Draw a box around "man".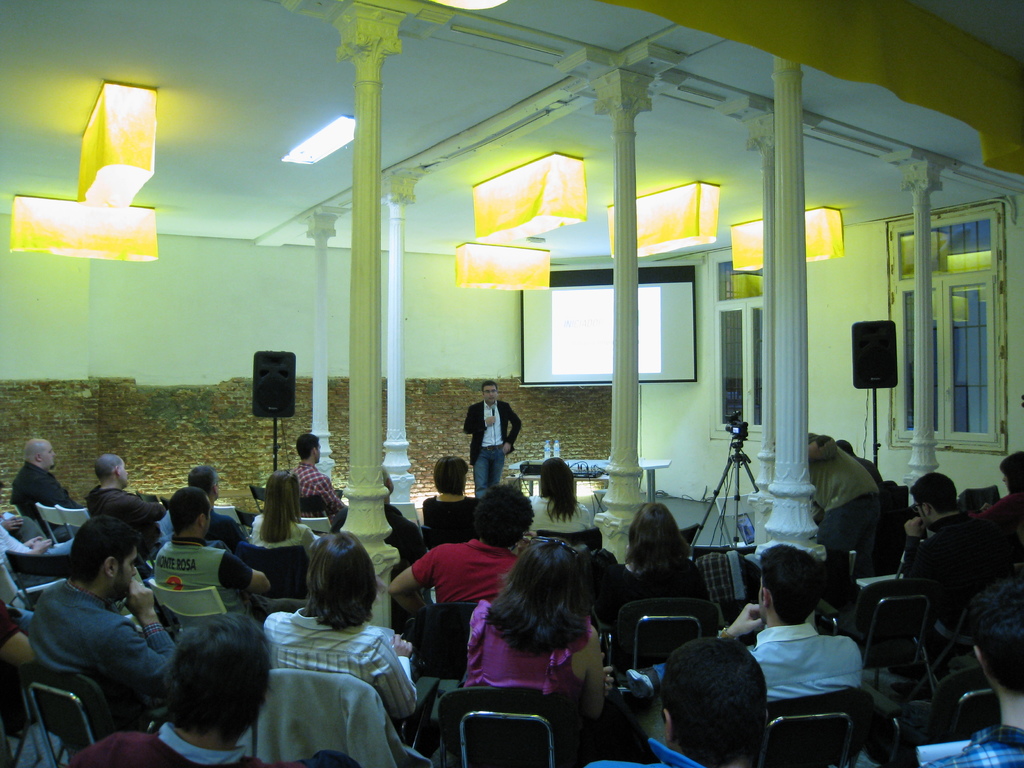
<box>790,420,884,562</box>.
